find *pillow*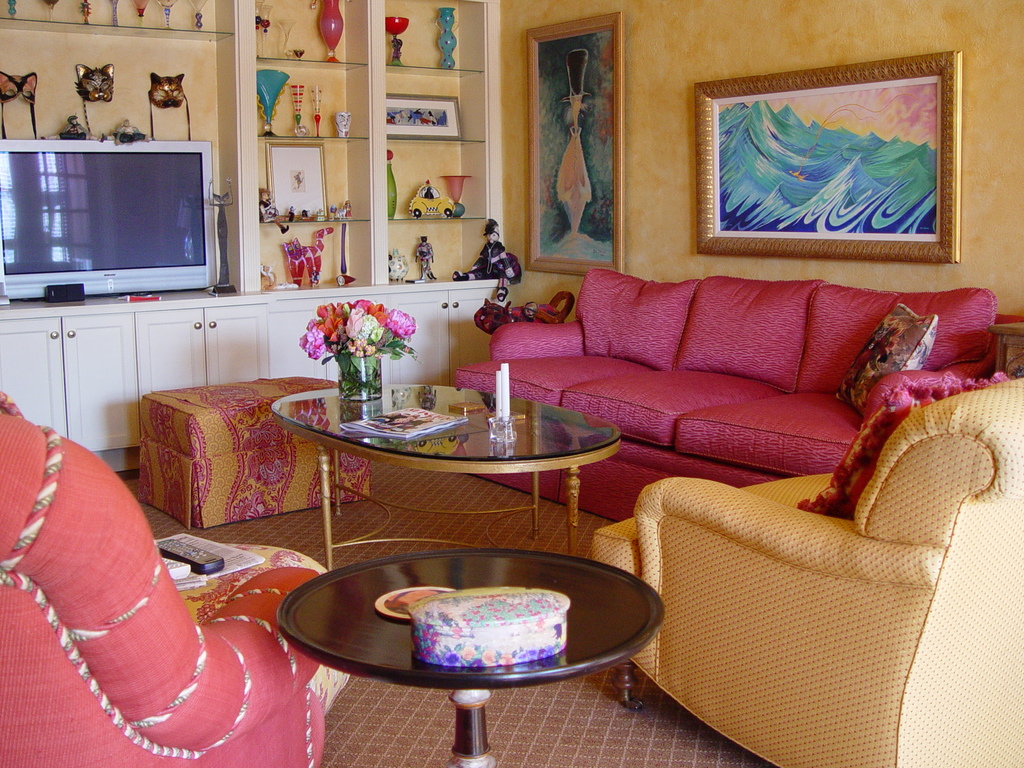
pyautogui.locateOnScreen(796, 278, 994, 388)
